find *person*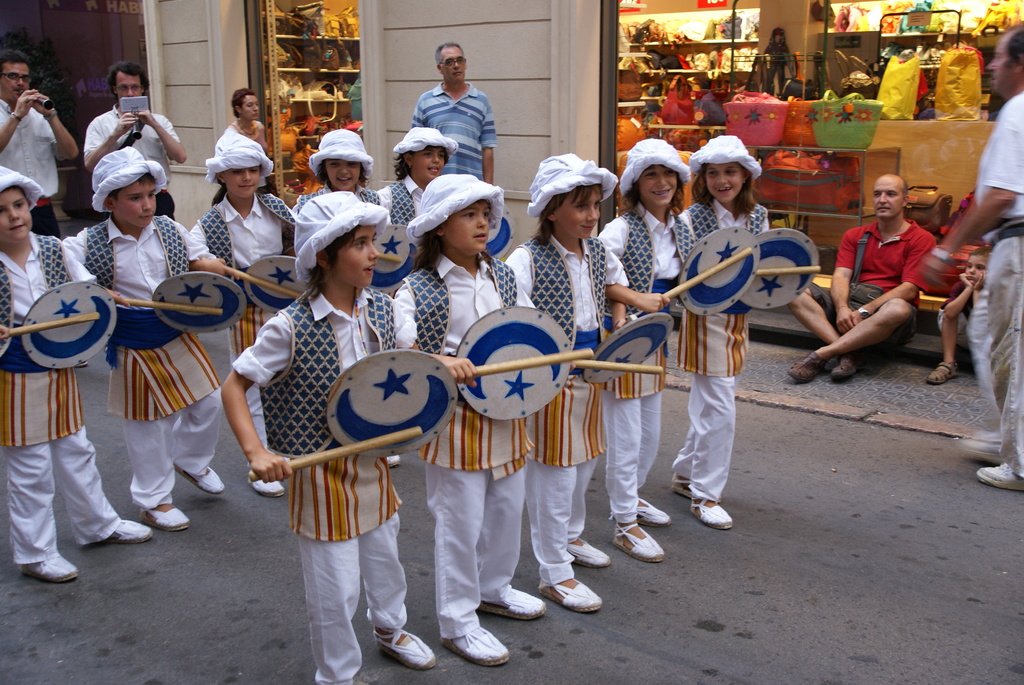
[913,24,1023,496]
